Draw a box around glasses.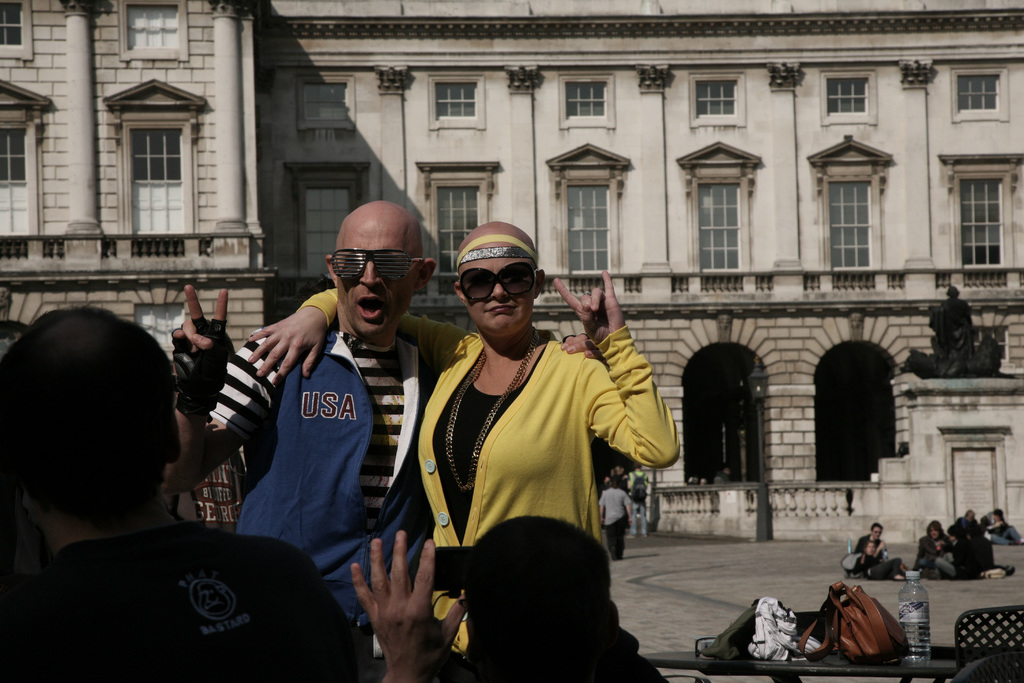
[458, 262, 541, 308].
